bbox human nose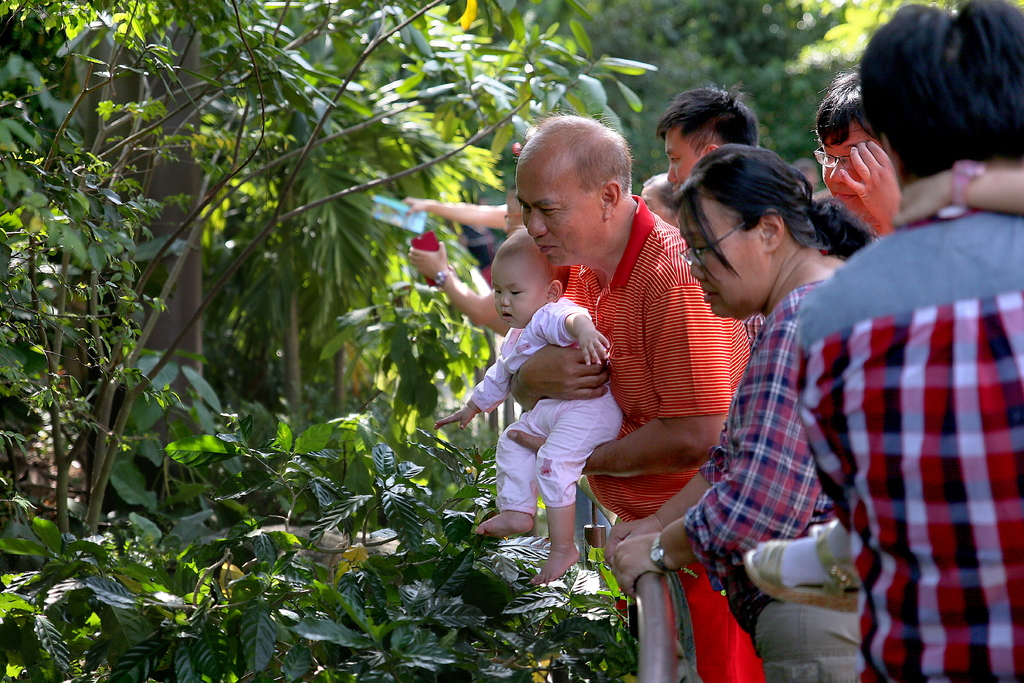
crop(667, 160, 676, 185)
